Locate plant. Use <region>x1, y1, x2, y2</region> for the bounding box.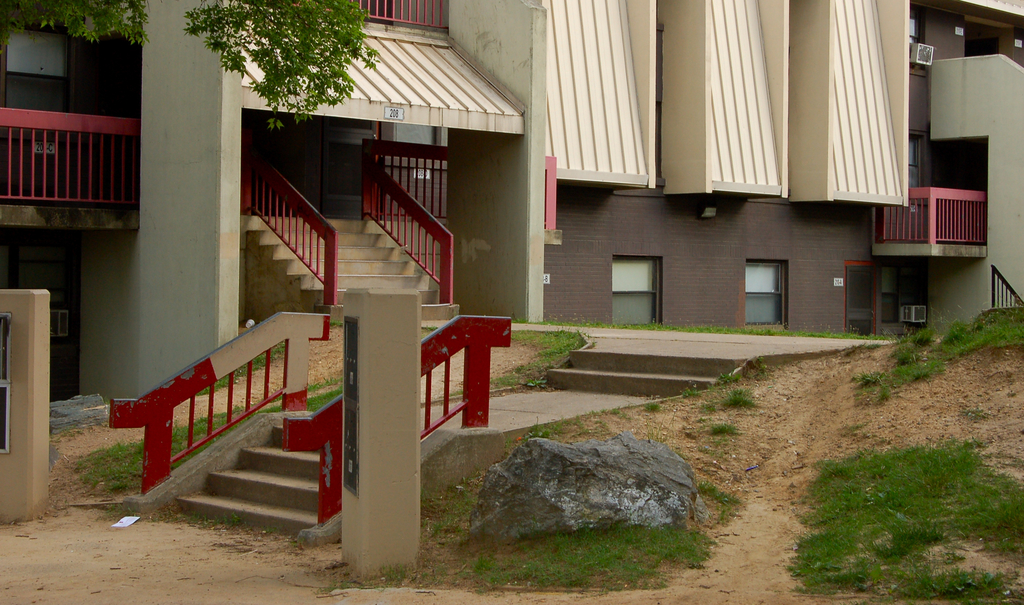
<region>548, 399, 626, 438</region>.
